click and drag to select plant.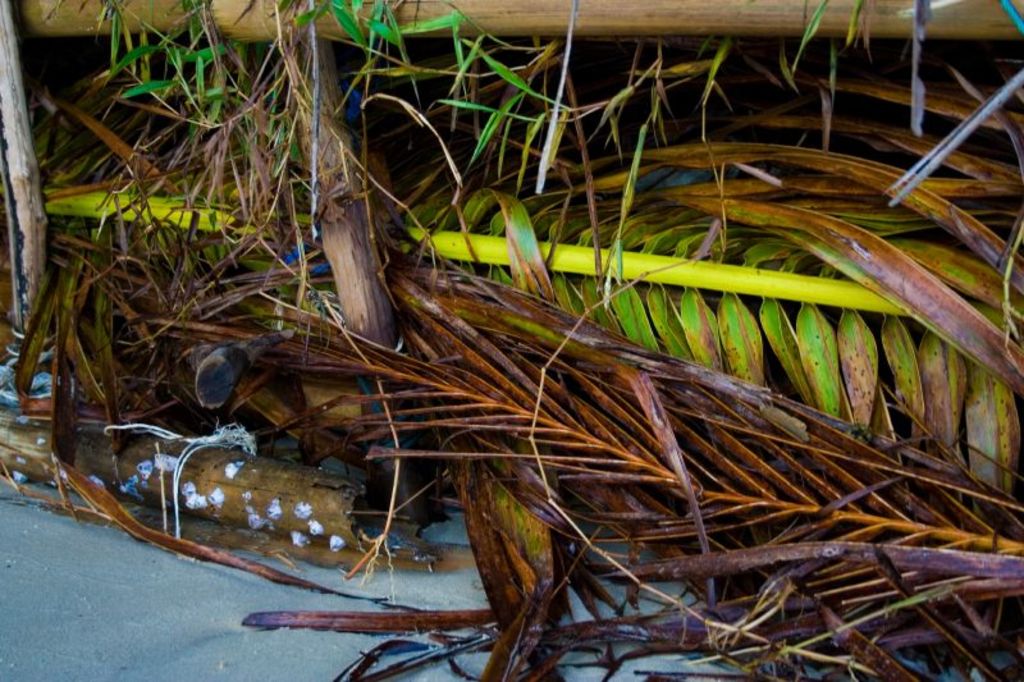
Selection: bbox=(92, 0, 576, 161).
